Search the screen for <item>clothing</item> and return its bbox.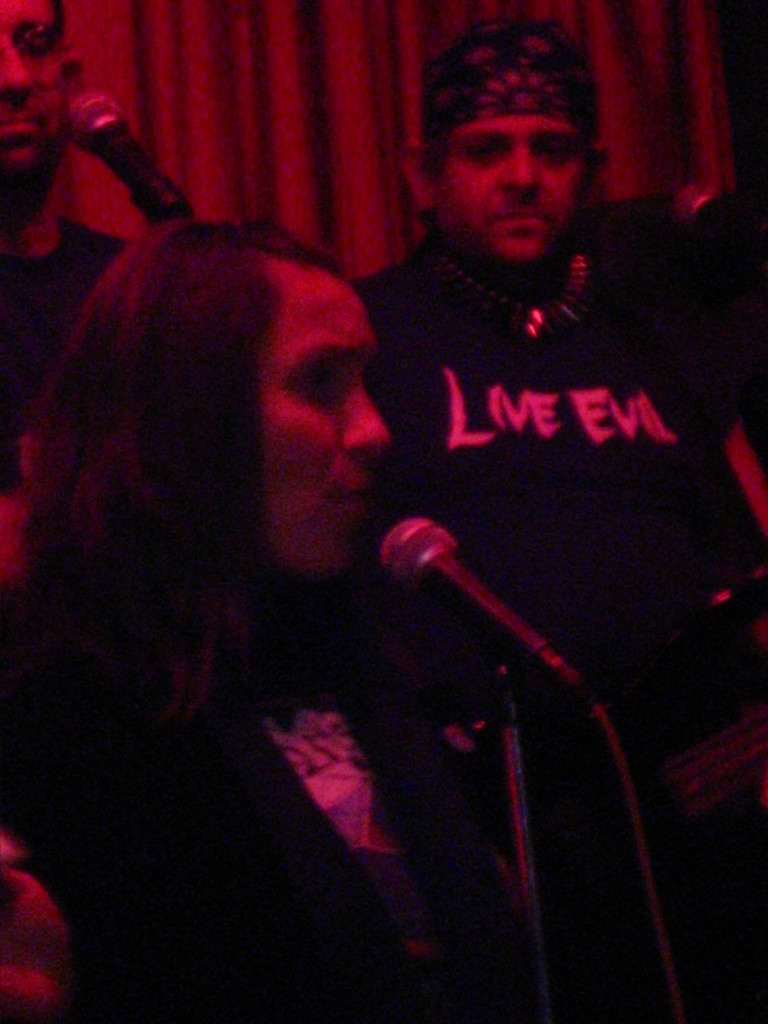
Found: 355/195/767/1023.
